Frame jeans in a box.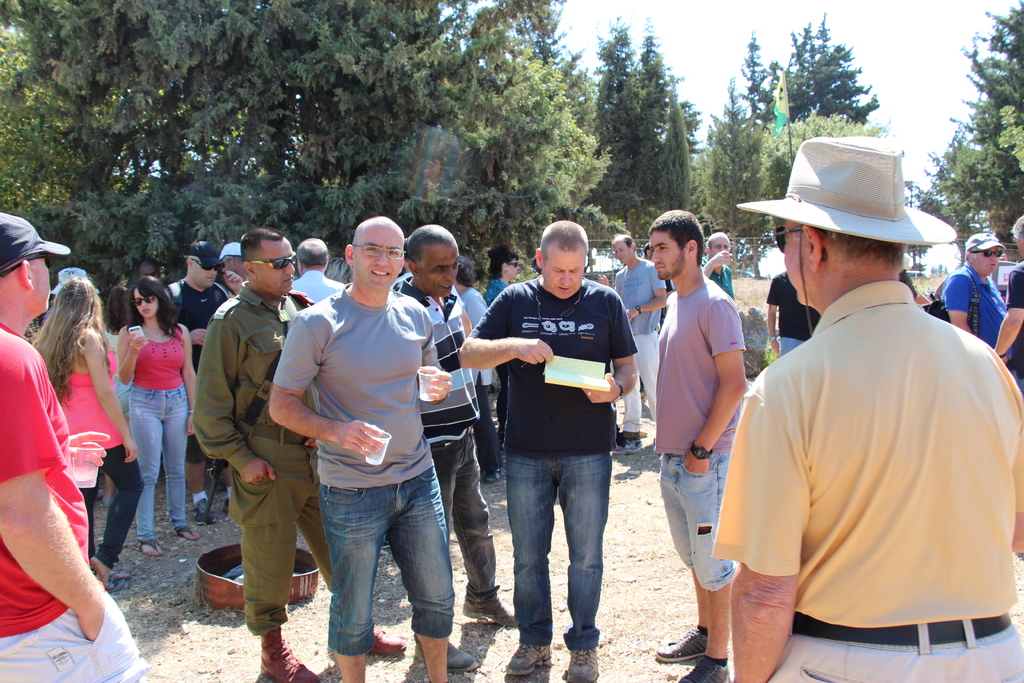
x1=660, y1=452, x2=735, y2=594.
